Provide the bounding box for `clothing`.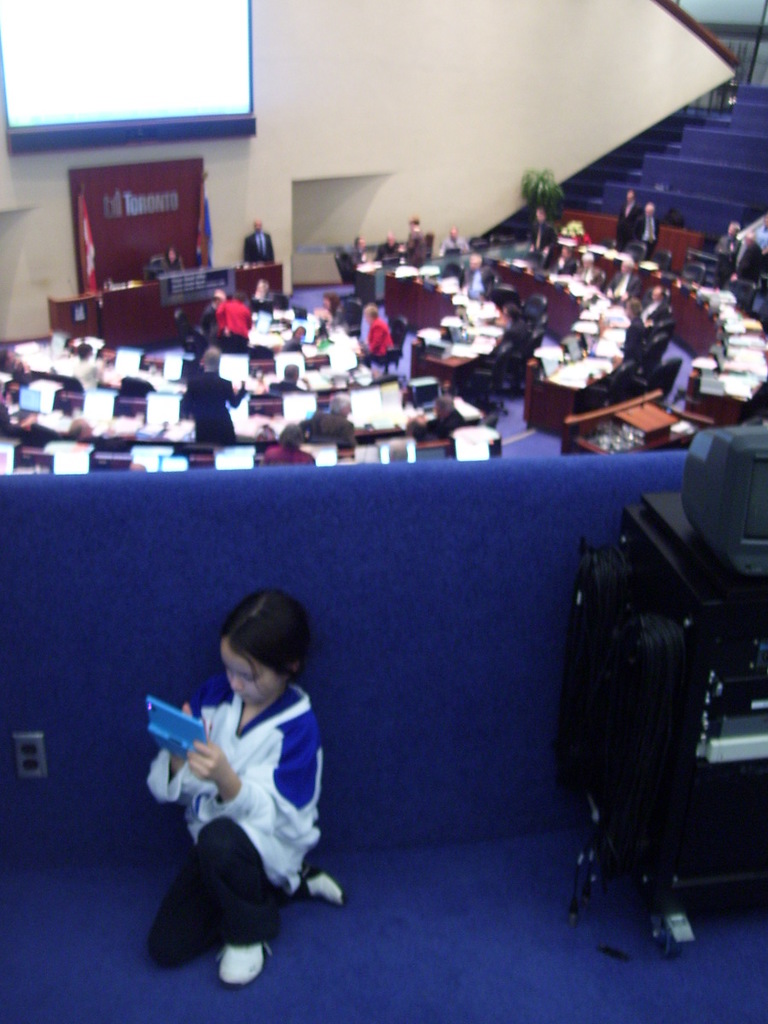
x1=243 y1=227 x2=282 y2=267.
